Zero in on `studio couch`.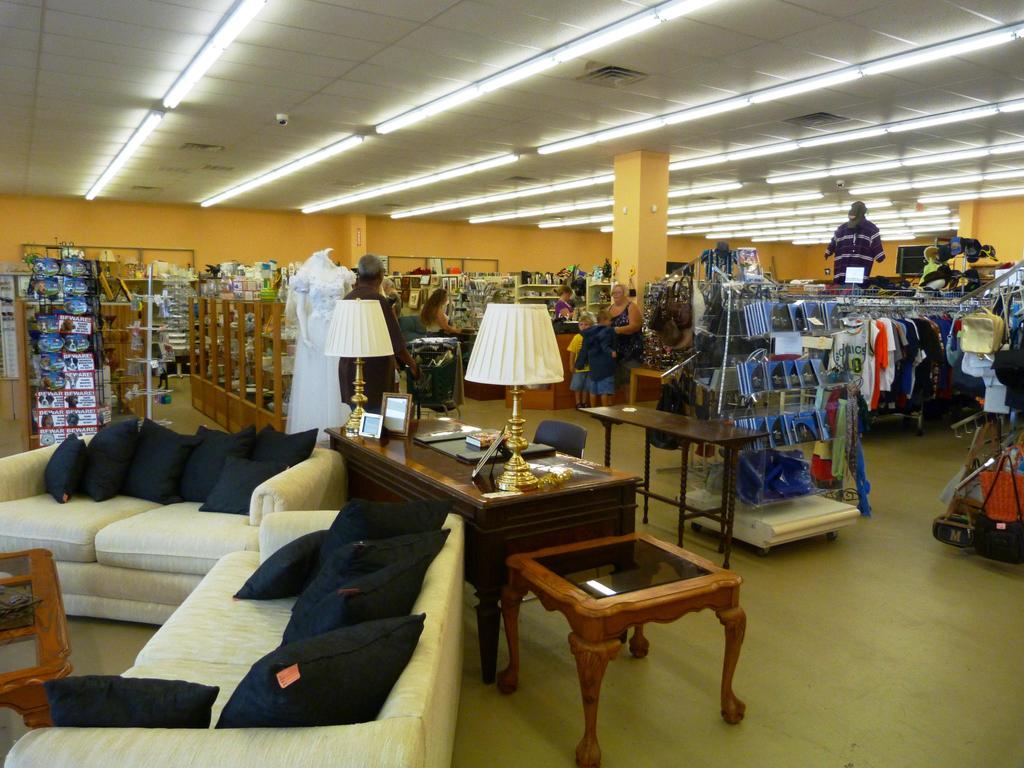
Zeroed in: 5 507 484 766.
